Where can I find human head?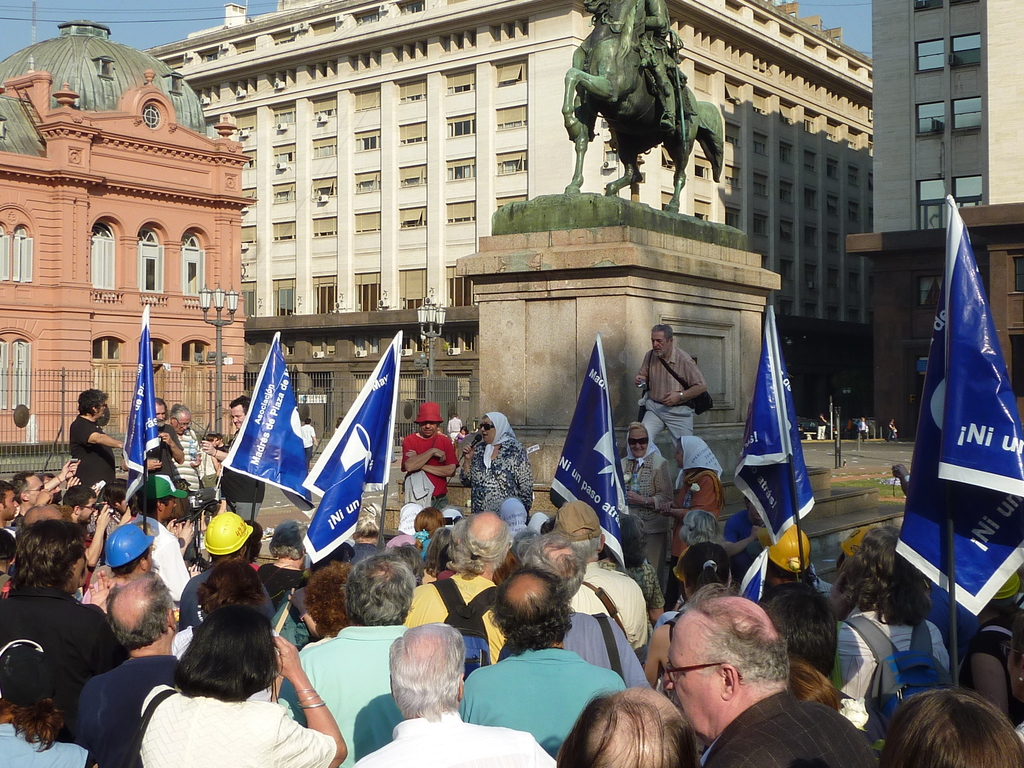
You can find it at {"left": 397, "top": 500, "right": 423, "bottom": 536}.
